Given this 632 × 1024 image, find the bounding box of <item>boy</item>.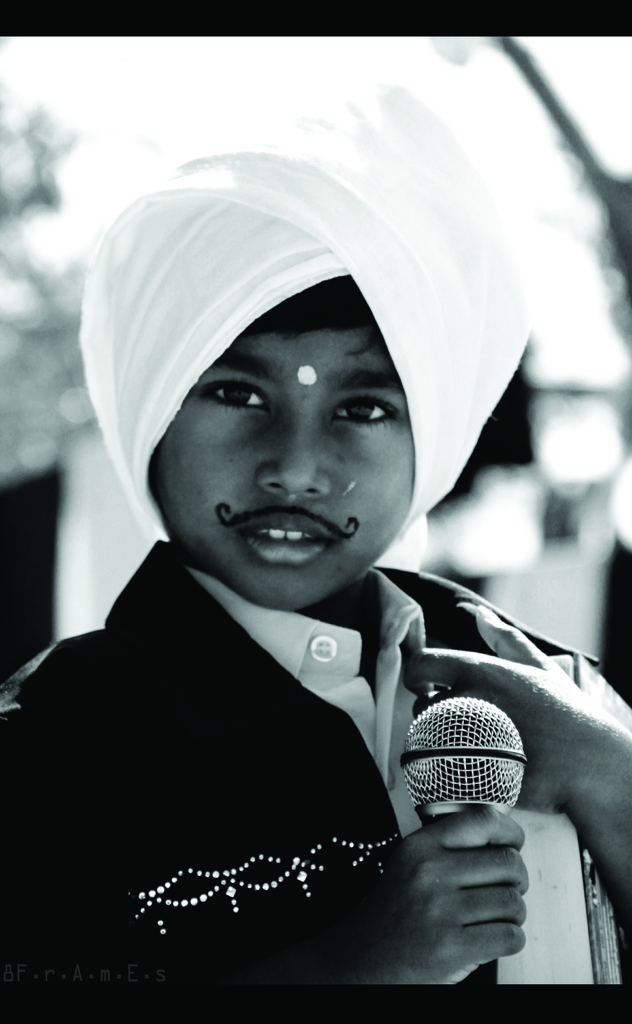
(40,168,568,982).
